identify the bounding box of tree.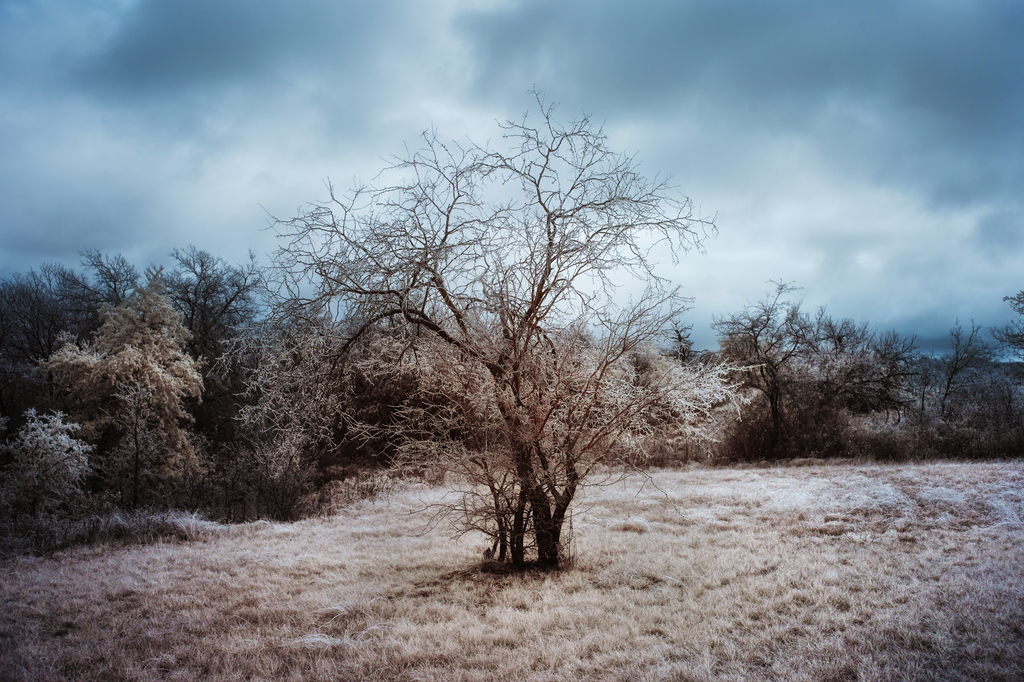
crop(943, 366, 1023, 459).
